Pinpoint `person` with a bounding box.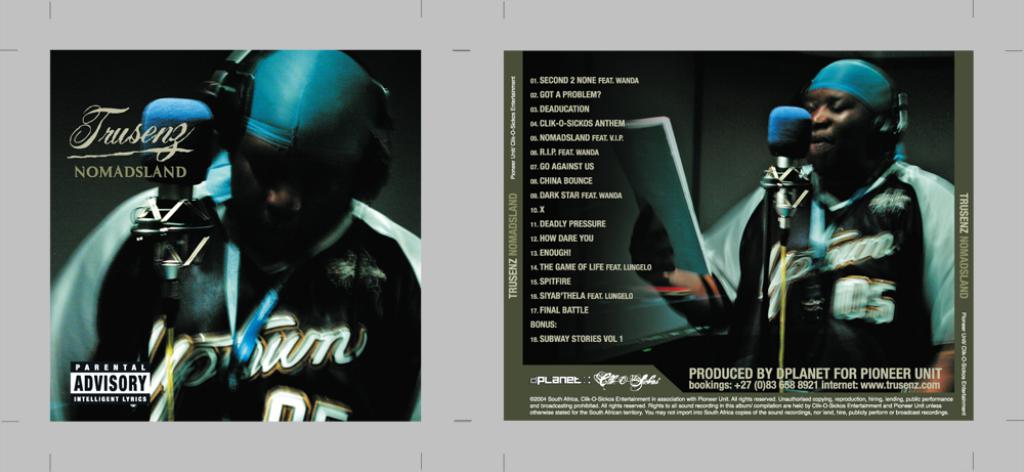
region(627, 59, 954, 395).
